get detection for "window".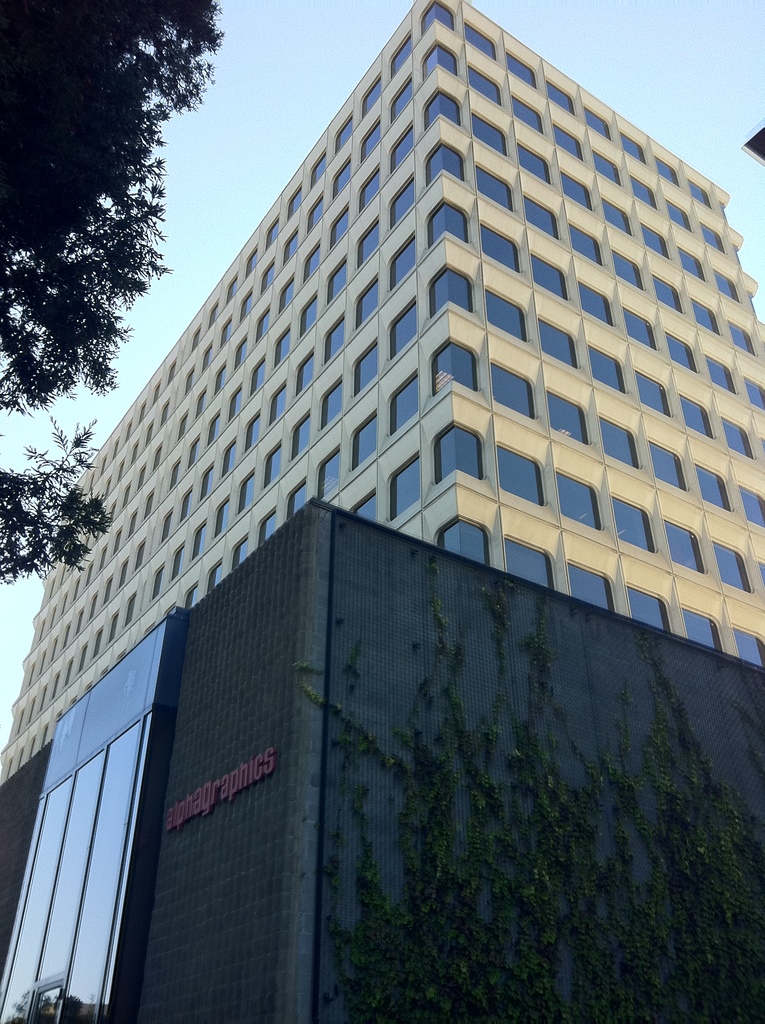
Detection: detection(142, 491, 151, 522).
